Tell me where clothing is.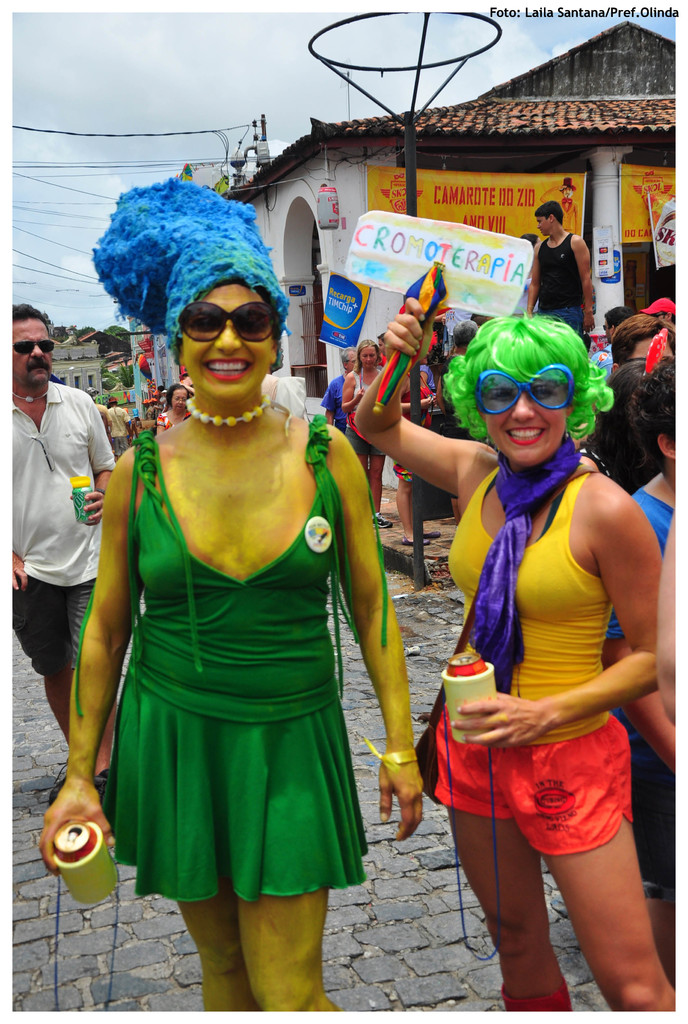
clothing is at detection(75, 393, 392, 906).
